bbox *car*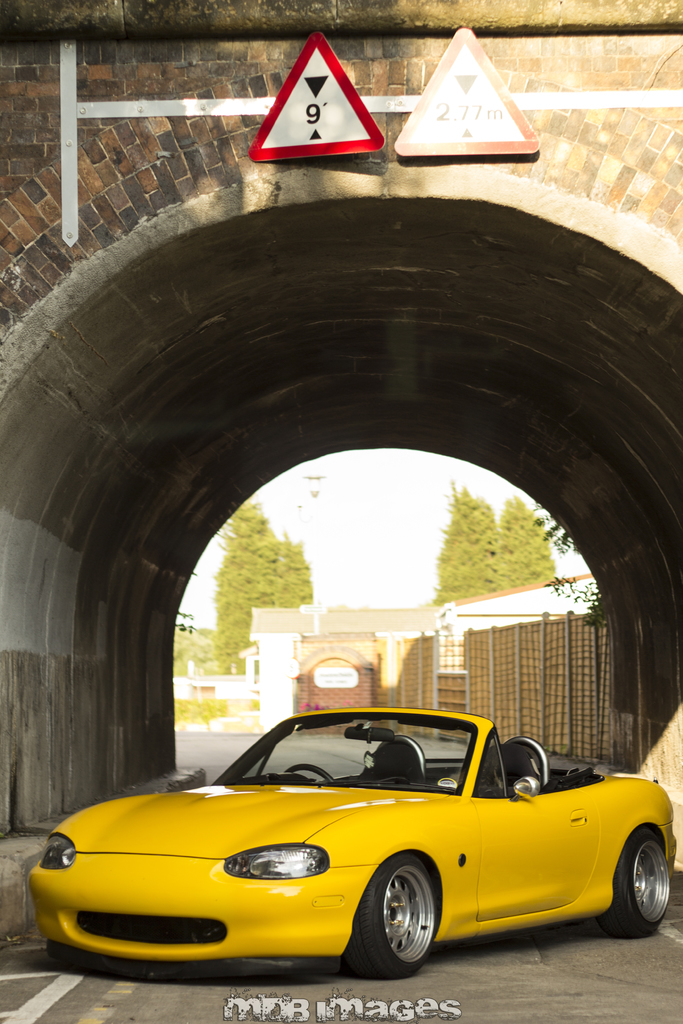
[x1=31, y1=695, x2=680, y2=973]
